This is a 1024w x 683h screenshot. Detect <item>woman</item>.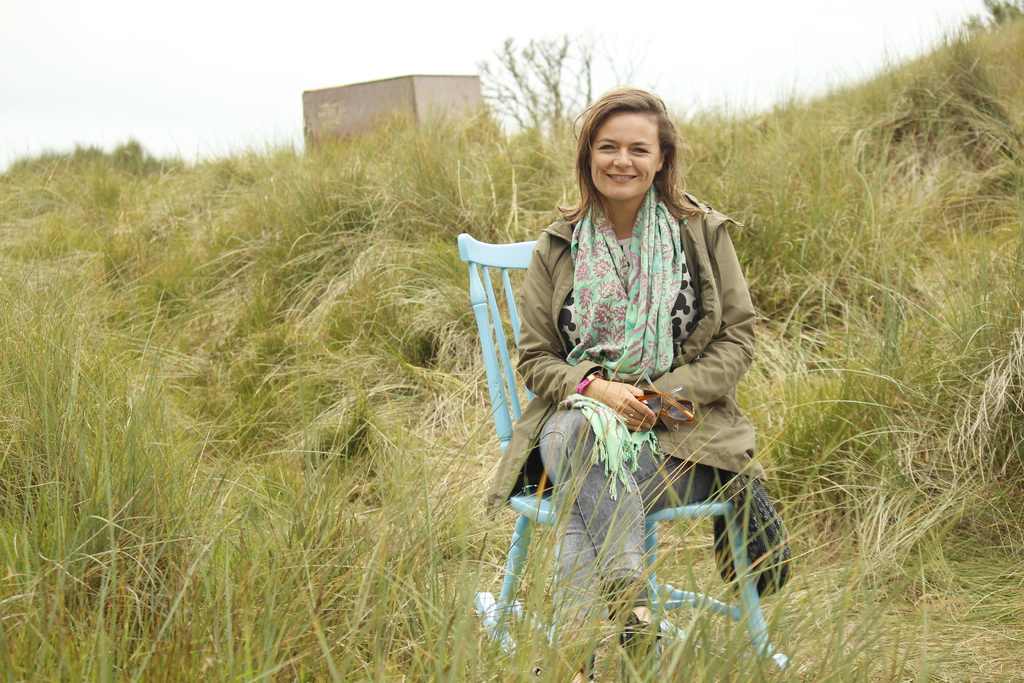
region(478, 77, 769, 620).
